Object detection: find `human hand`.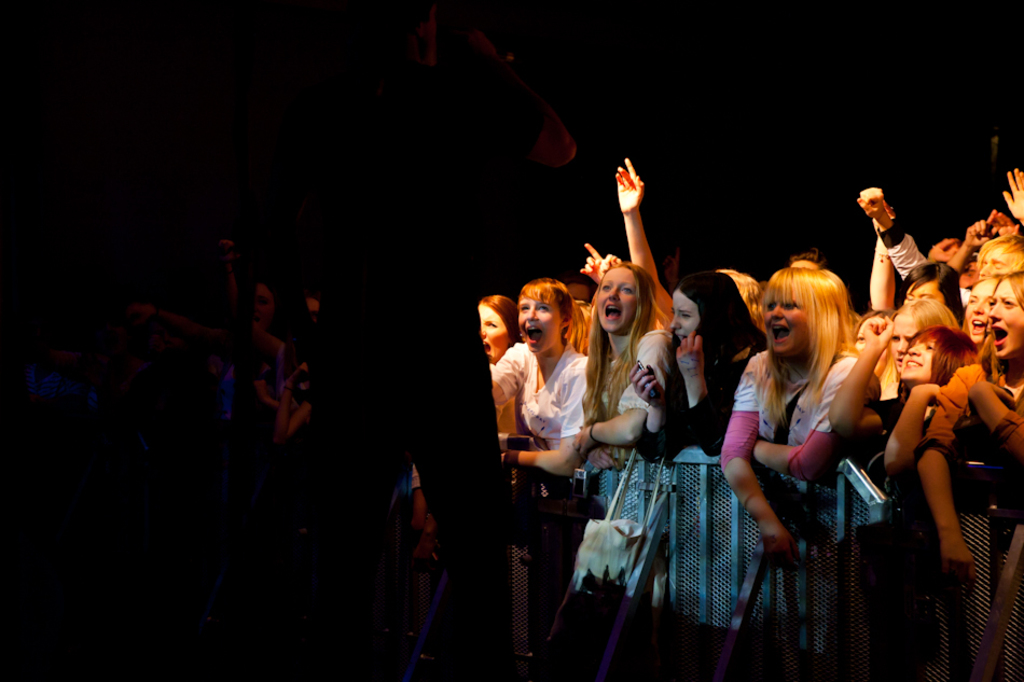
[left=928, top=236, right=961, bottom=268].
